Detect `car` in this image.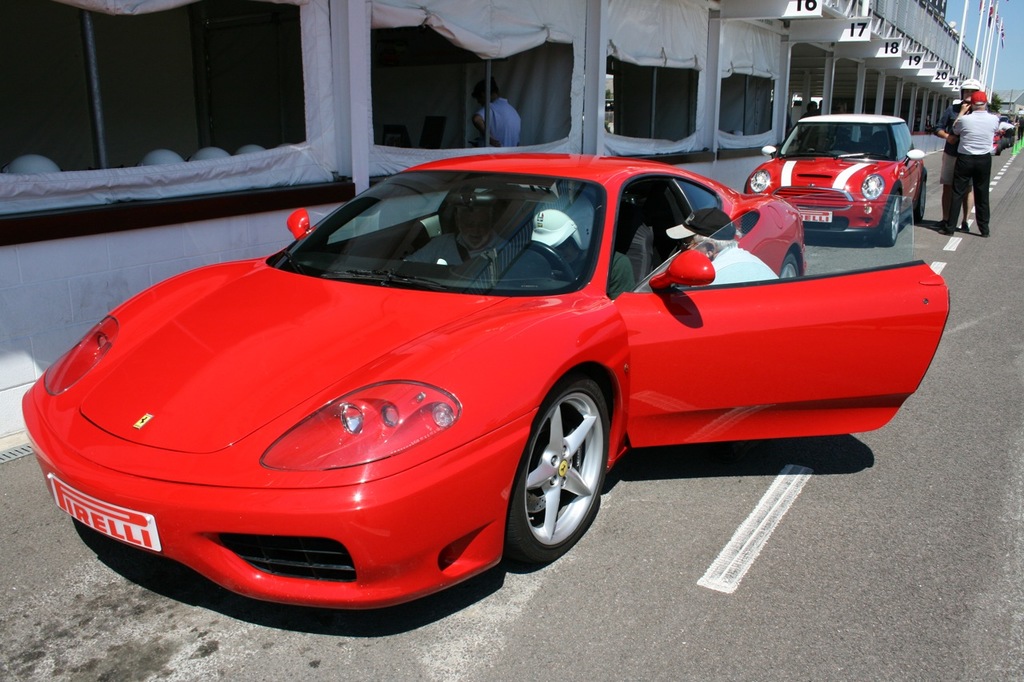
Detection: box=[21, 155, 951, 612].
